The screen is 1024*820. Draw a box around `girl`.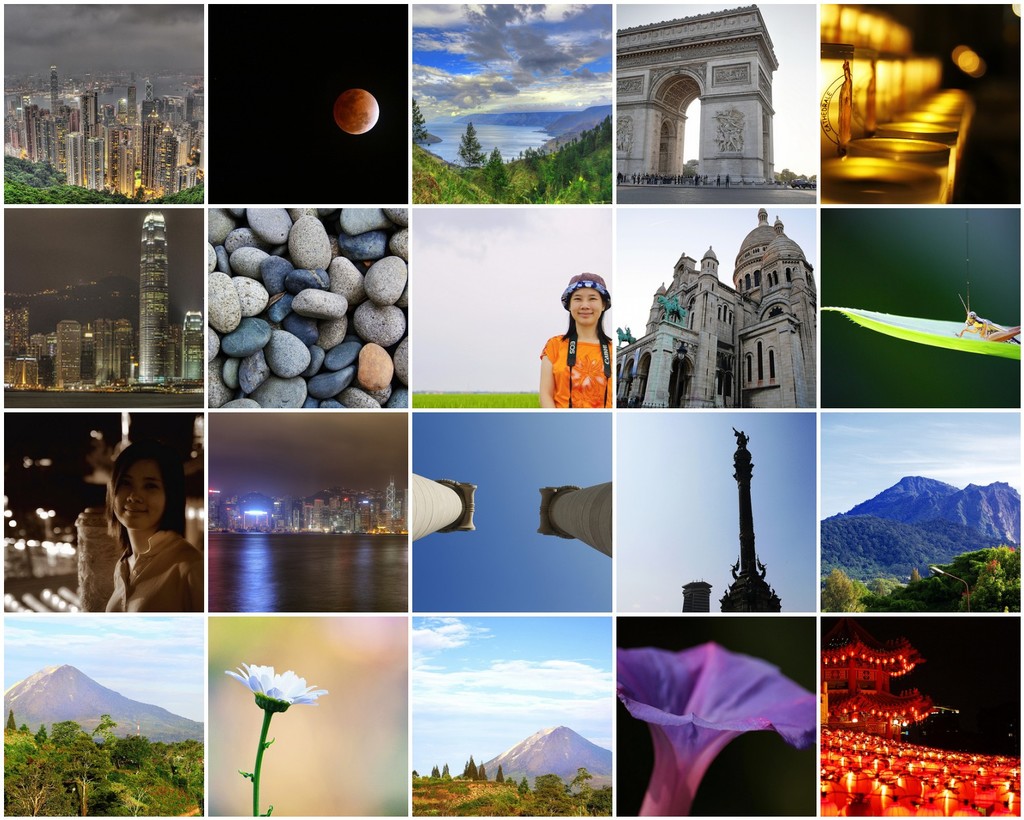
region(104, 438, 204, 612).
